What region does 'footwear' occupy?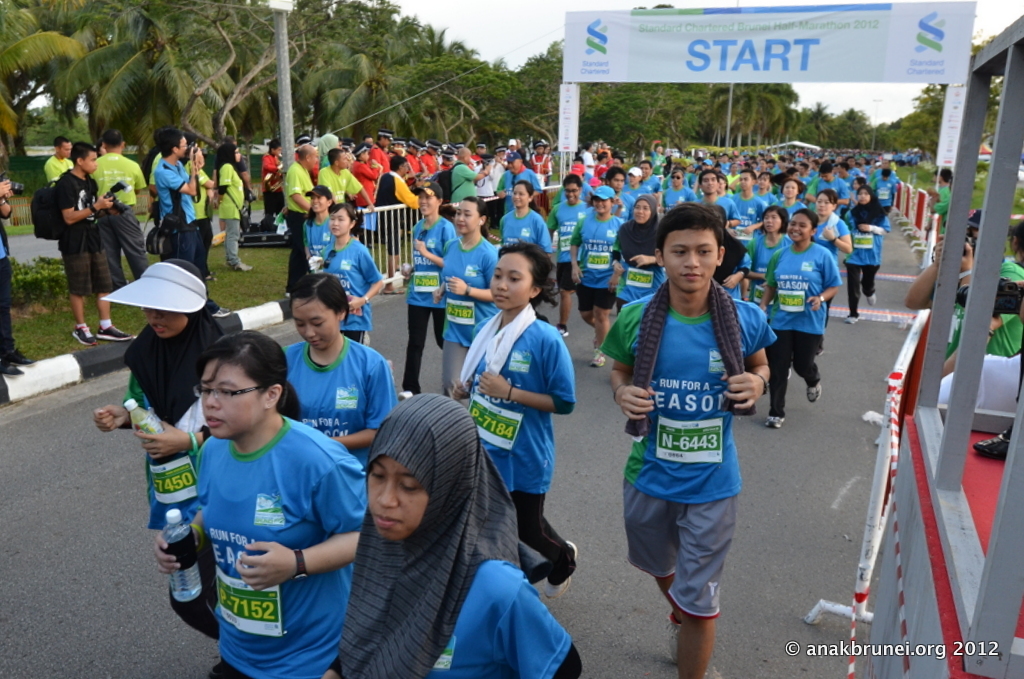
BBox(401, 385, 410, 398).
